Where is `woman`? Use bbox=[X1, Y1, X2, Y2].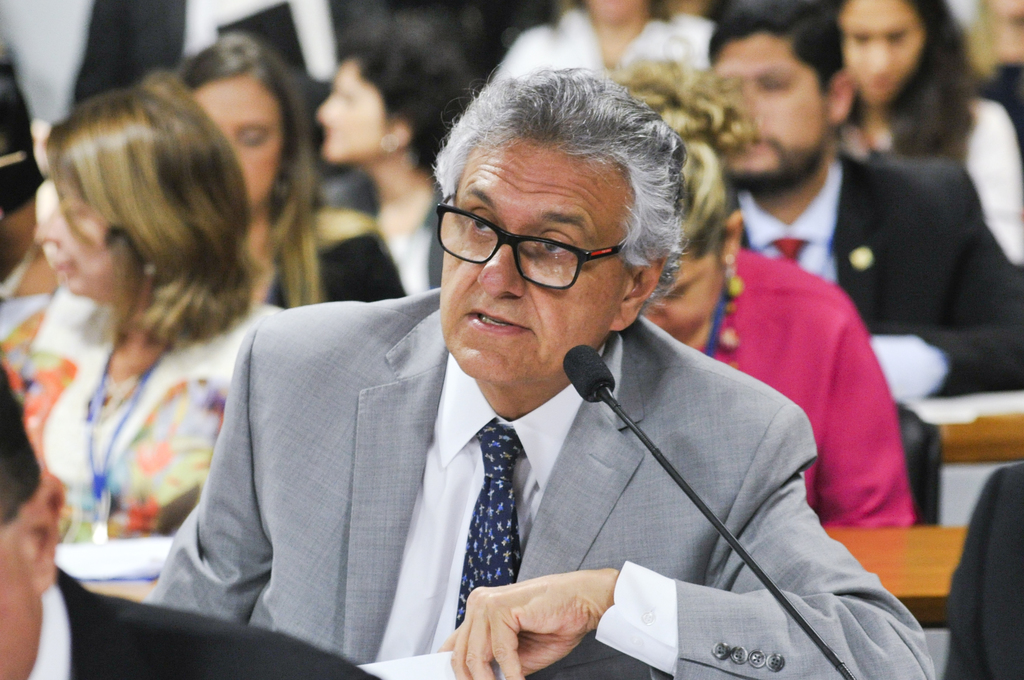
bbox=[813, 0, 1023, 268].
